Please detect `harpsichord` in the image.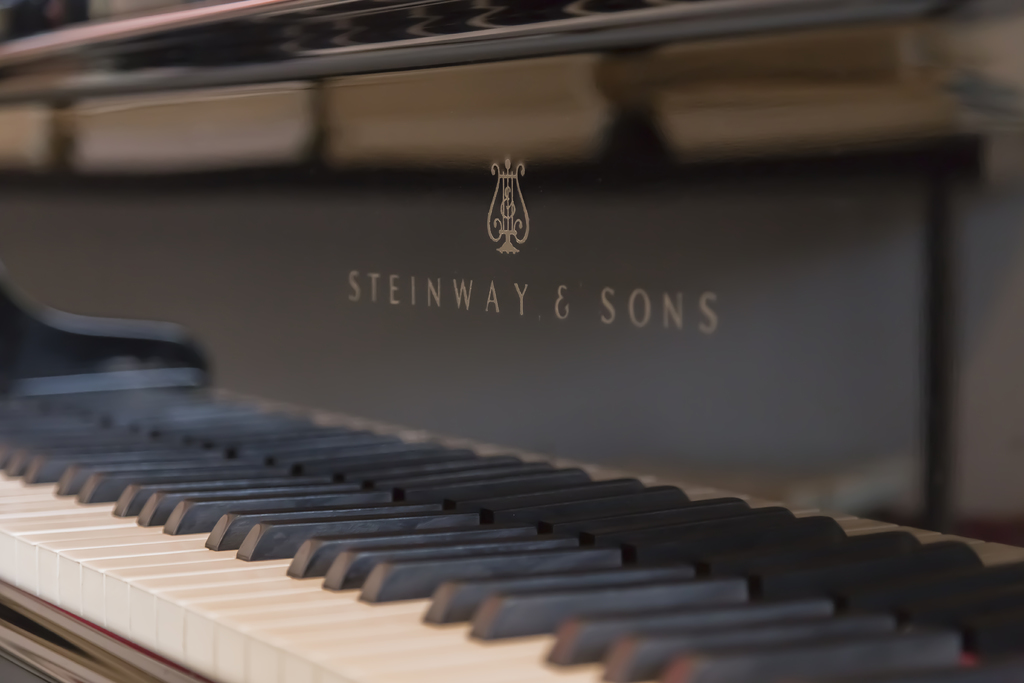
bbox(0, 0, 1023, 682).
